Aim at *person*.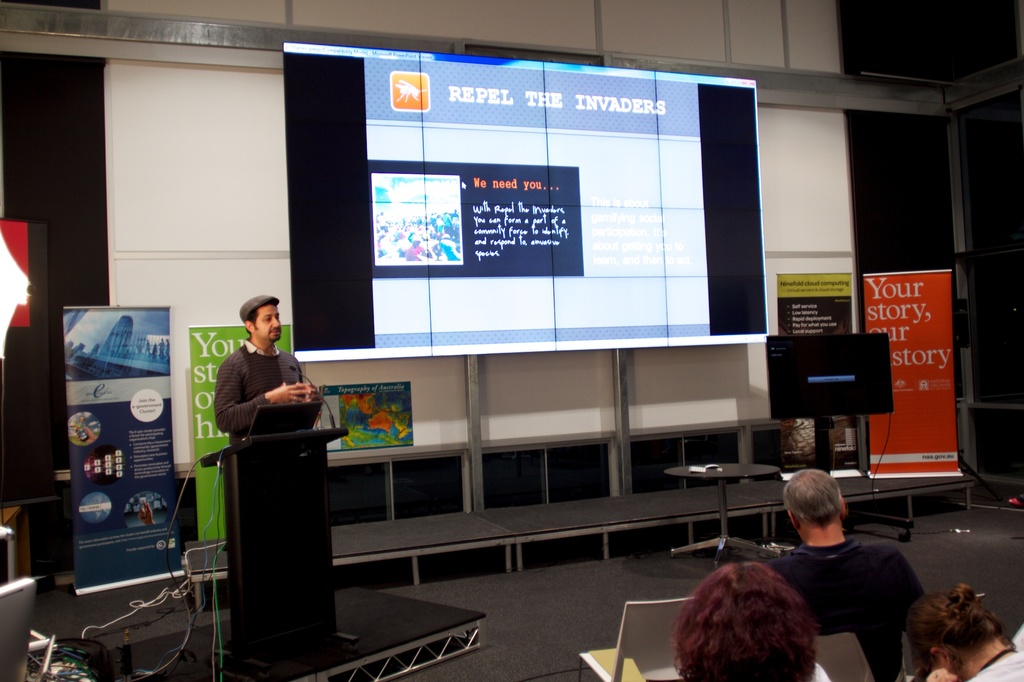
Aimed at {"x1": 191, "y1": 306, "x2": 313, "y2": 475}.
